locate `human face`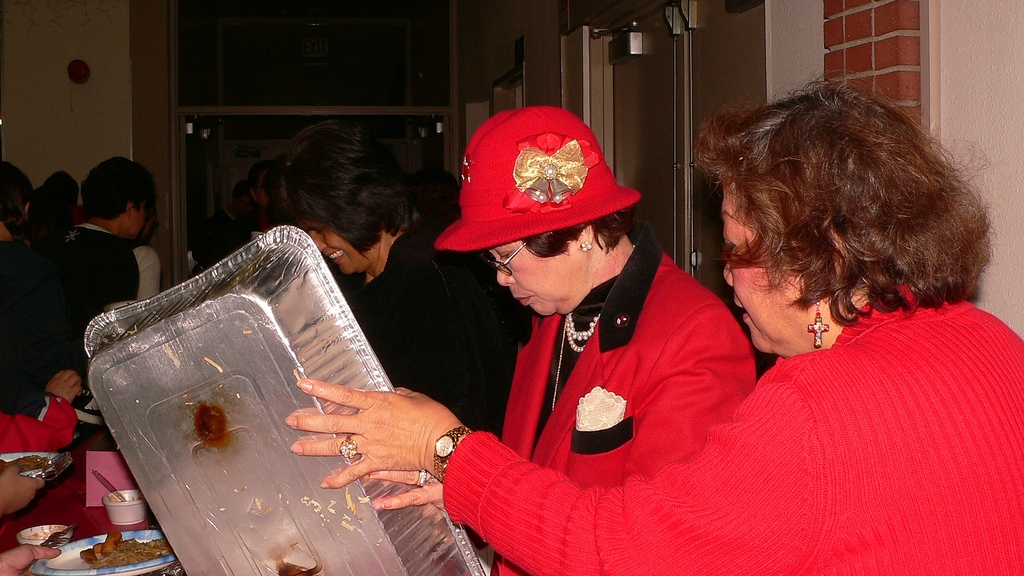
{"left": 307, "top": 227, "right": 366, "bottom": 273}
